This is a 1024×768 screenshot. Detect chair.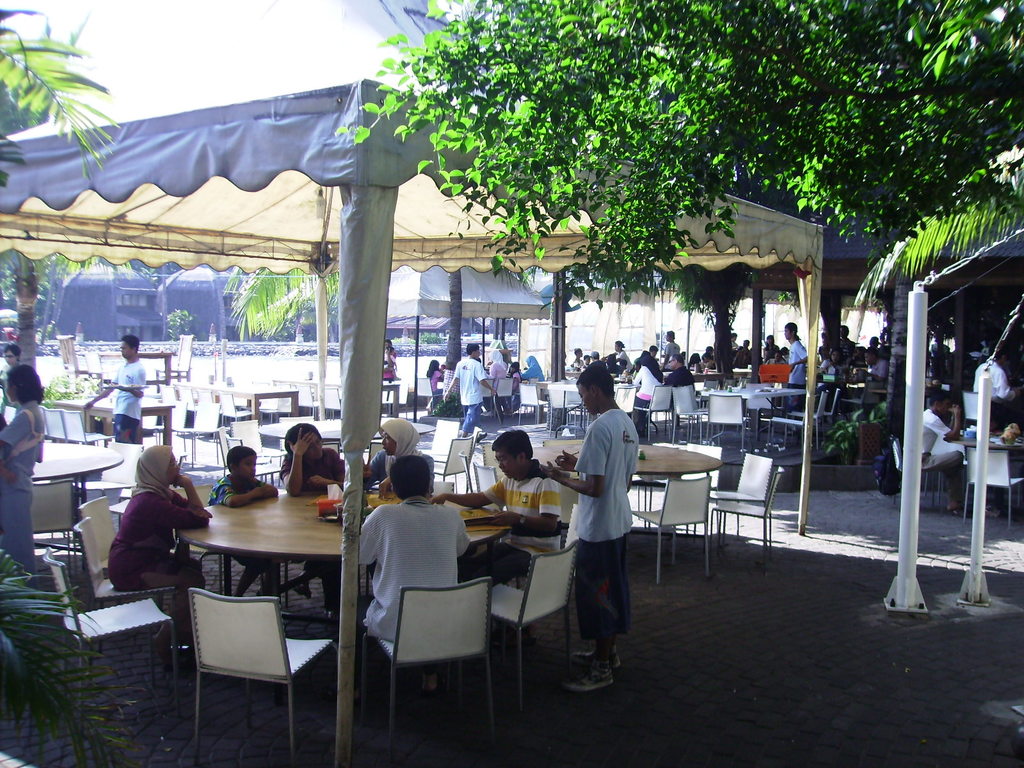
{"left": 426, "top": 431, "right": 478, "bottom": 491}.
